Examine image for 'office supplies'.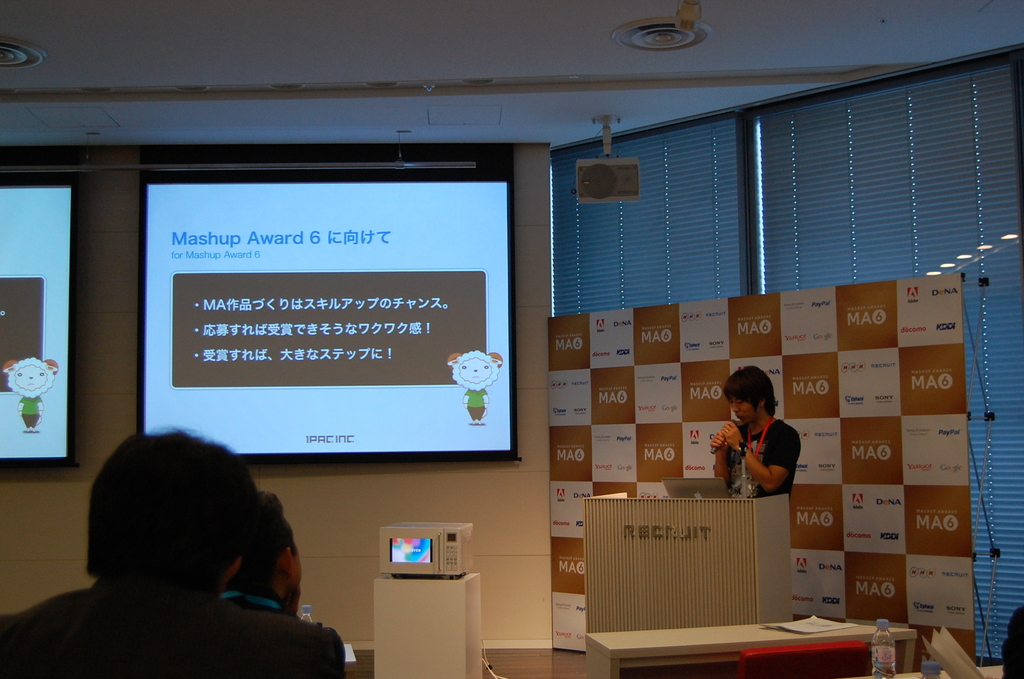
Examination result: (930, 628, 977, 678).
